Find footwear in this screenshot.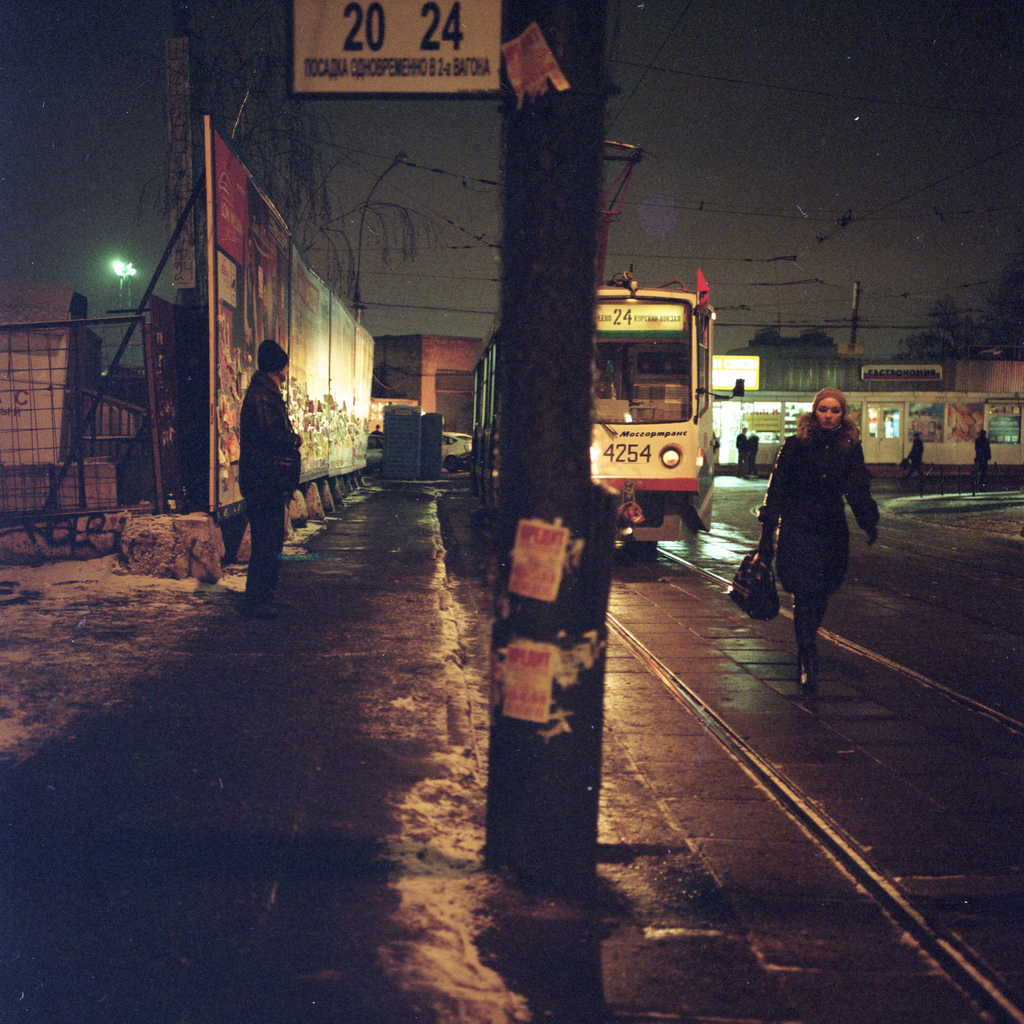
The bounding box for footwear is [800, 663, 823, 694].
